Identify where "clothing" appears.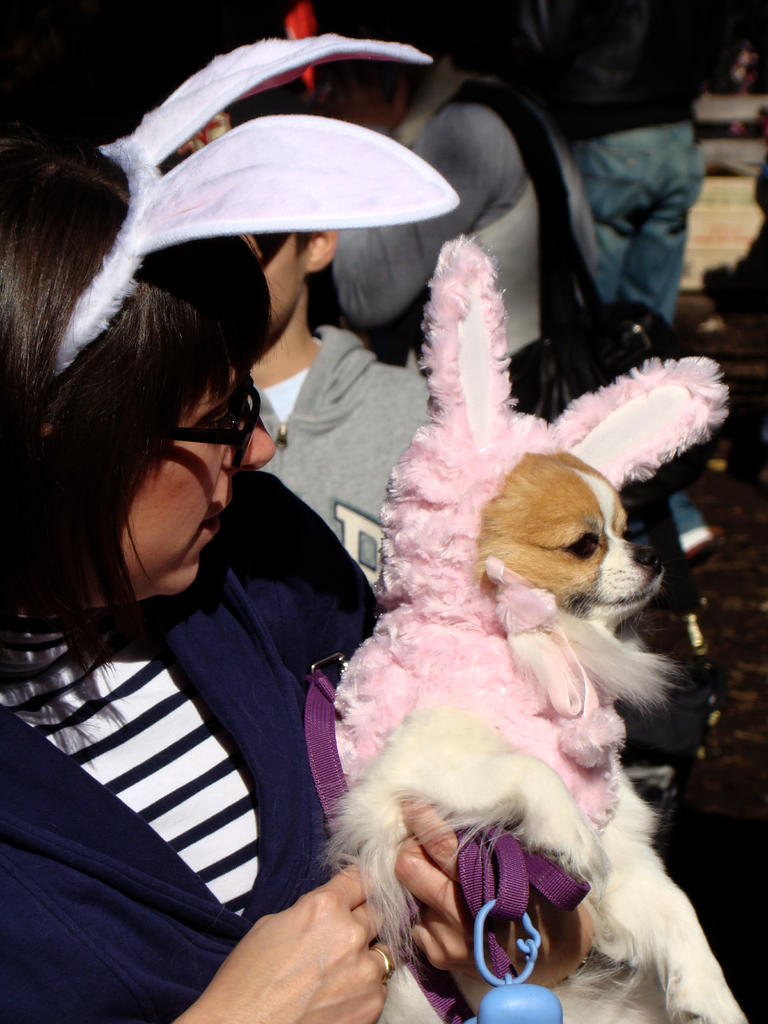
Appears at rect(11, 379, 367, 985).
